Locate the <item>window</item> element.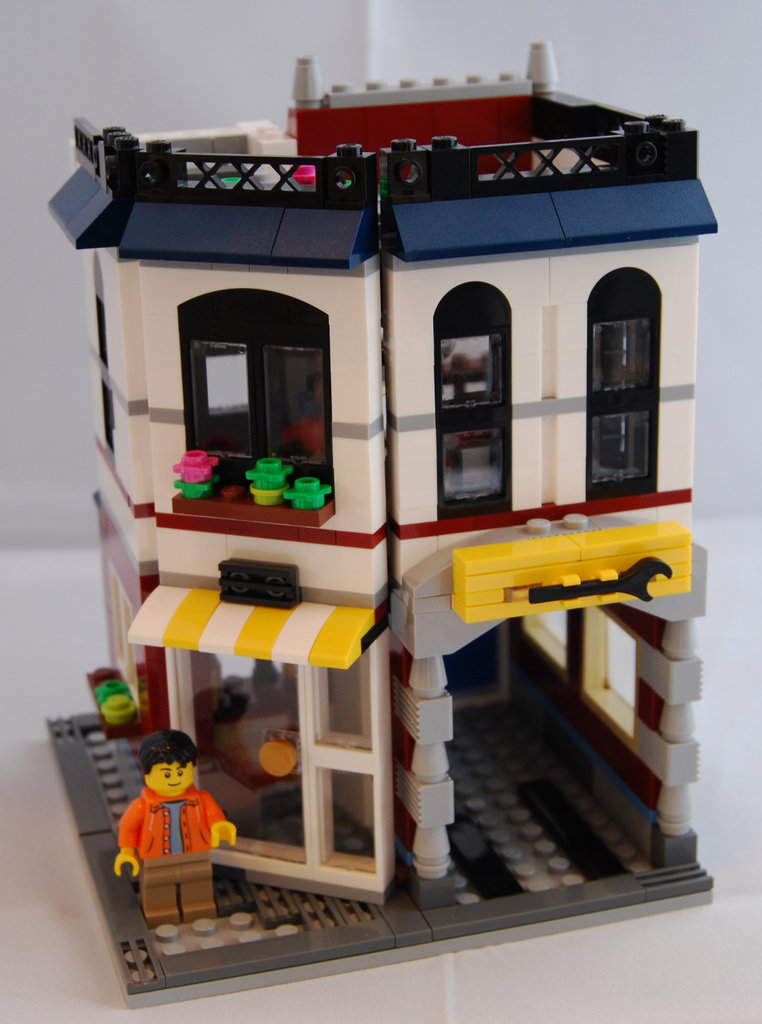
Element bbox: BBox(426, 283, 520, 526).
